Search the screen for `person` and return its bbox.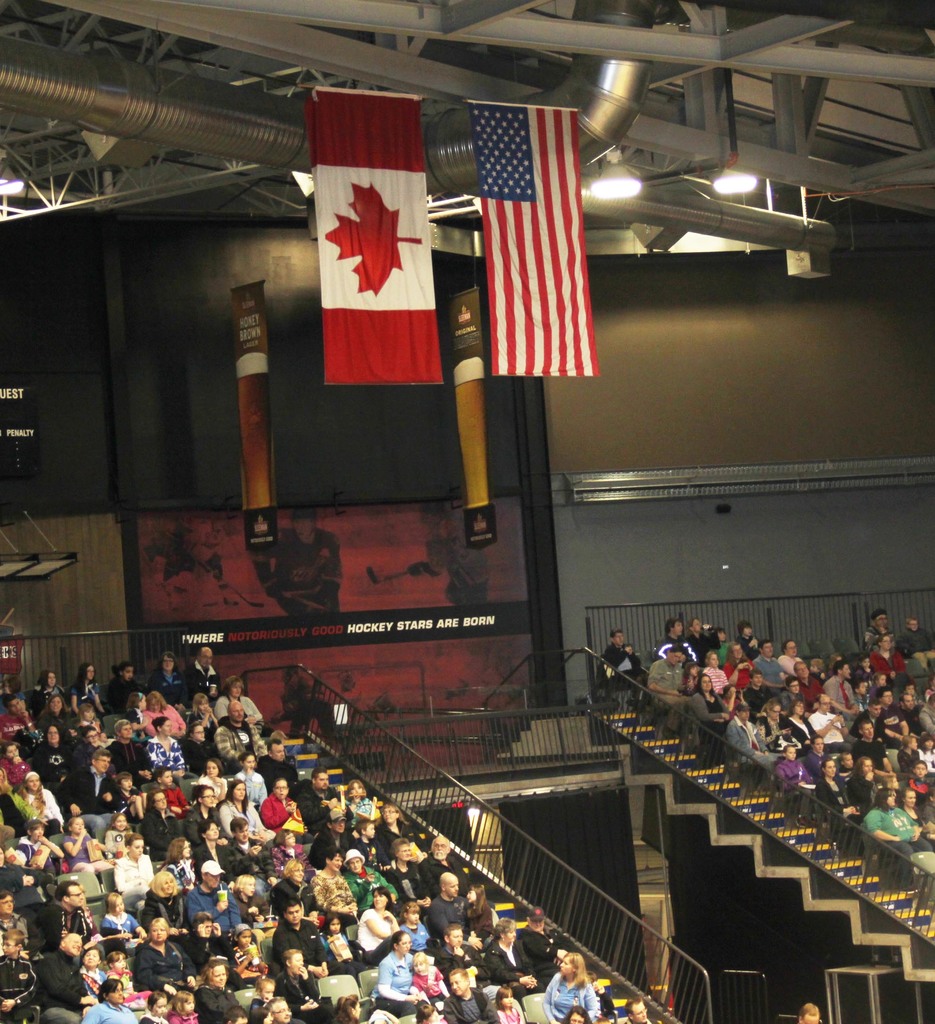
Found: l=797, t=1000, r=821, b=1023.
